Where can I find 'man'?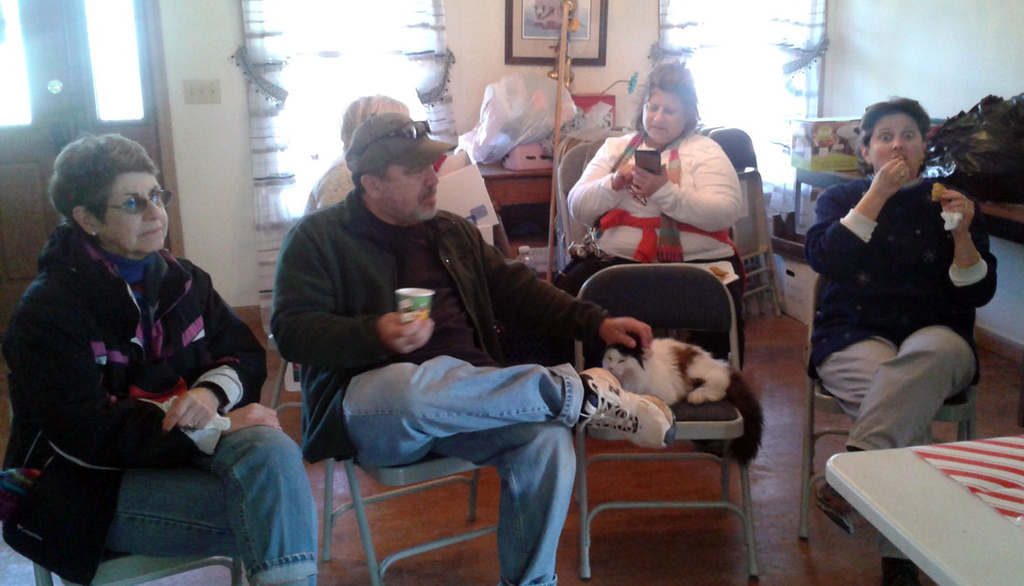
You can find it at 263, 113, 668, 570.
